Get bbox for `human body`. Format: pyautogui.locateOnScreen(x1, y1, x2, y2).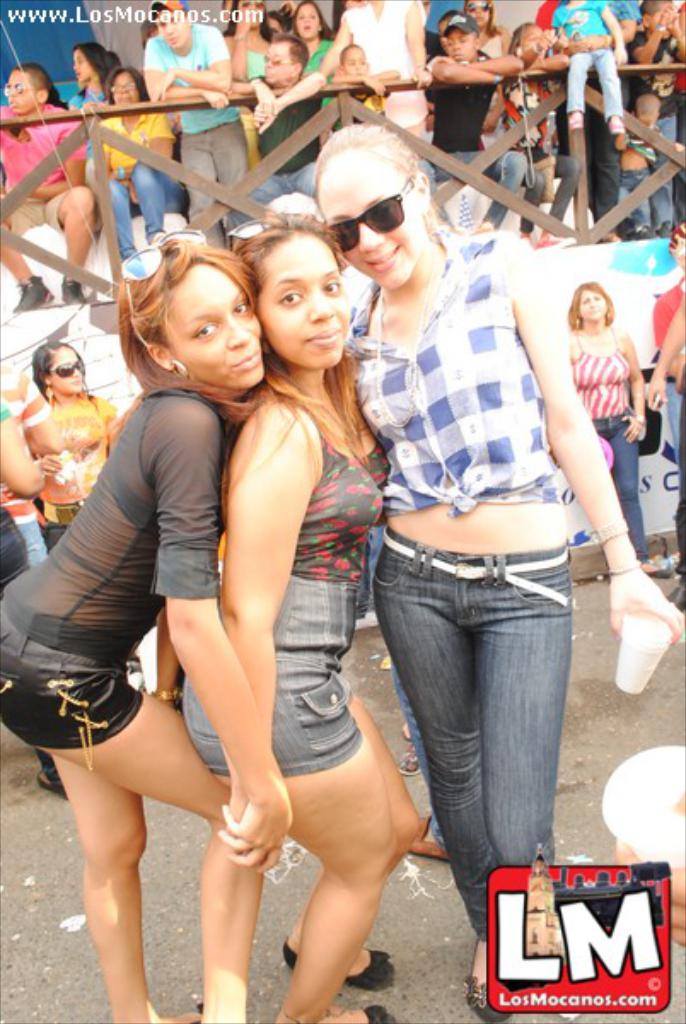
pyautogui.locateOnScreen(89, 63, 172, 273).
